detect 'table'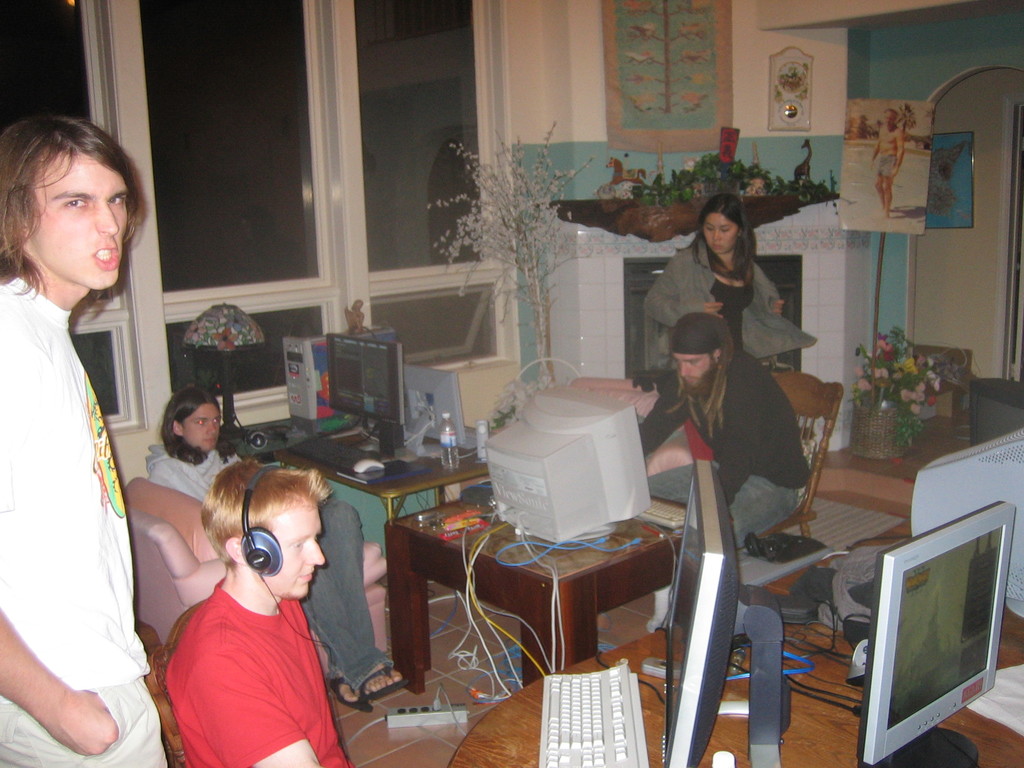
region(452, 516, 1023, 767)
